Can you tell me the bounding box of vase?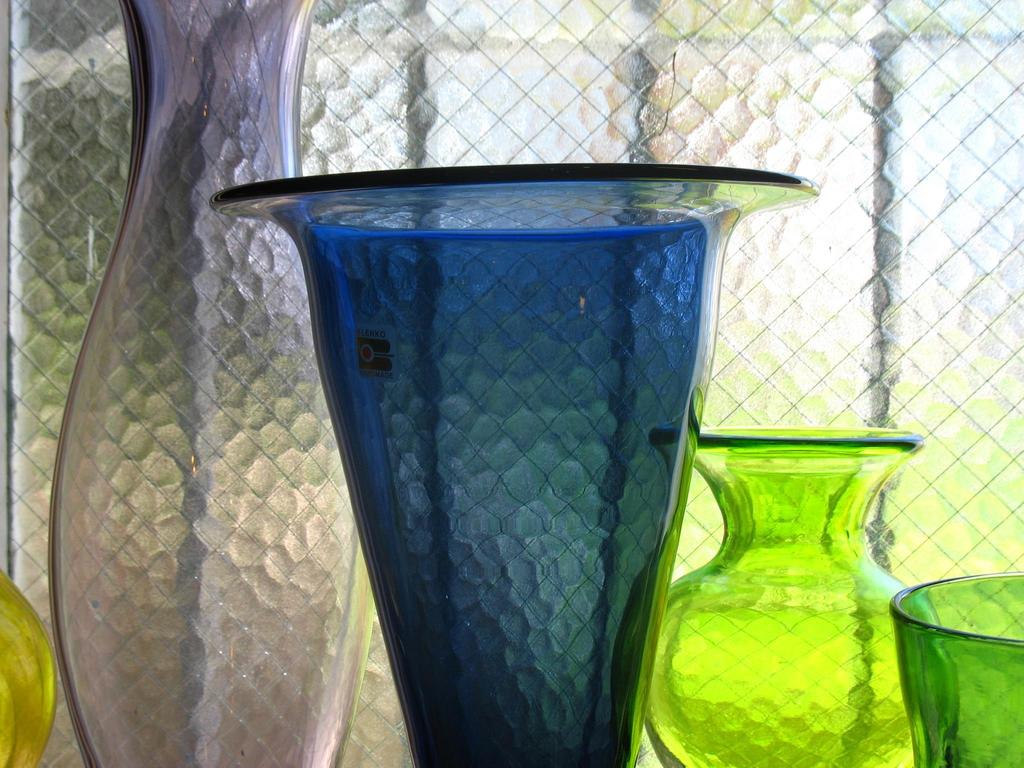
887,568,1023,767.
